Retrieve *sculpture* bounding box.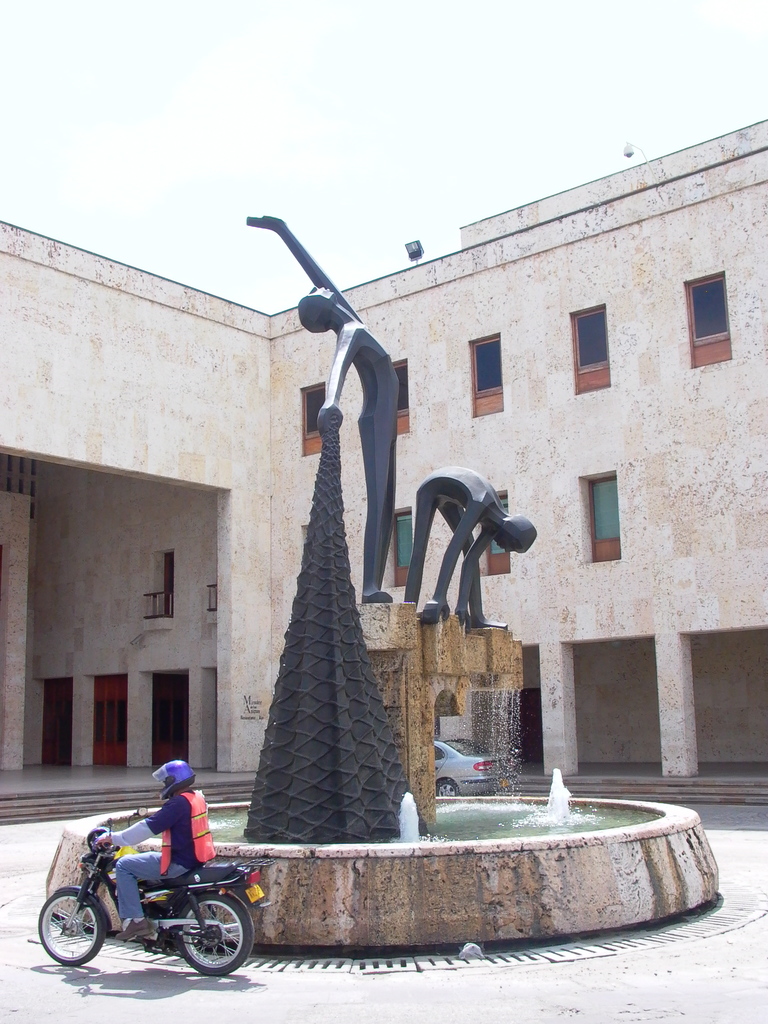
Bounding box: (x1=235, y1=214, x2=403, y2=846).
